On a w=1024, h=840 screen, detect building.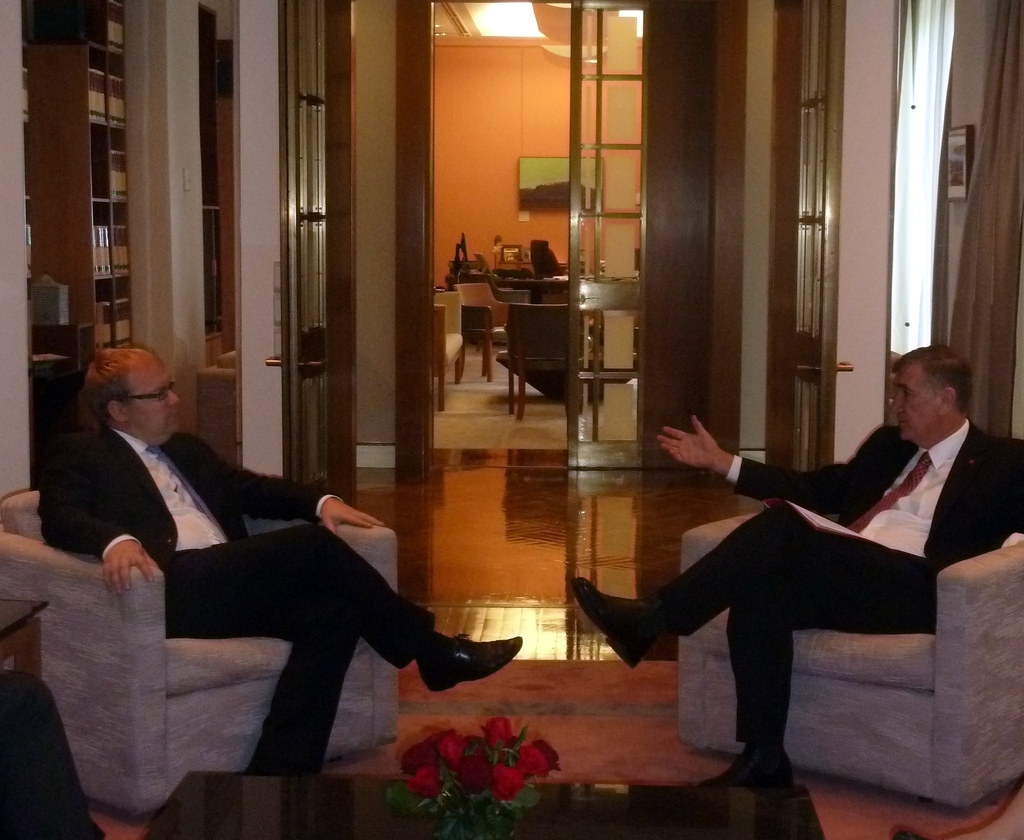
0:0:1023:839.
